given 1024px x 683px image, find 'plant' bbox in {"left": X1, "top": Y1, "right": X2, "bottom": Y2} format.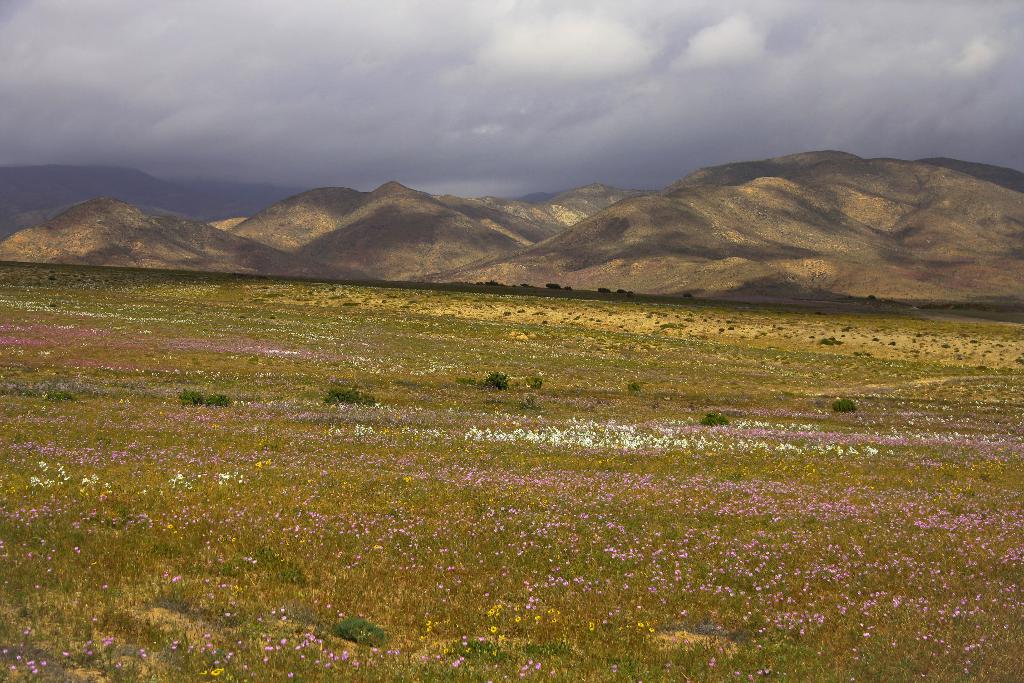
{"left": 324, "top": 387, "right": 376, "bottom": 406}.
